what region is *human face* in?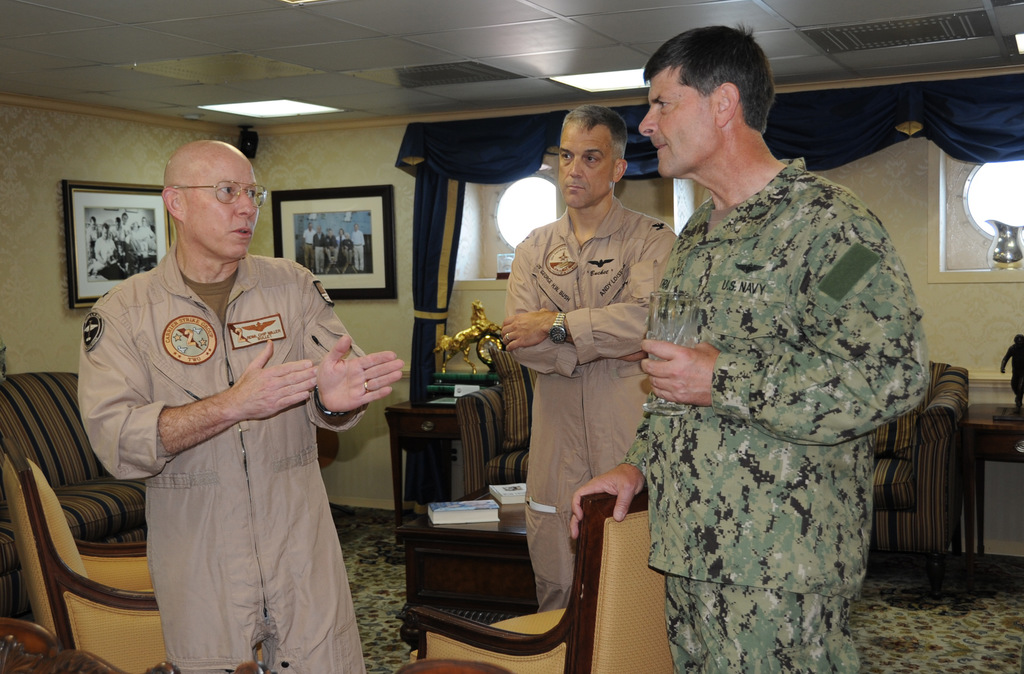
bbox=[640, 59, 714, 182].
